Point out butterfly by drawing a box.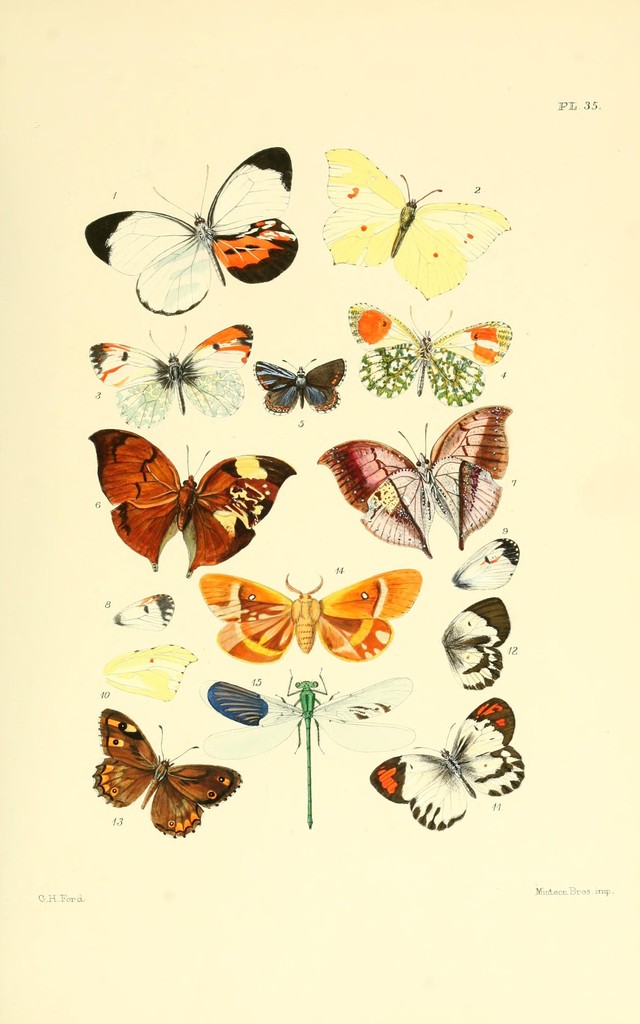
(99,721,243,844).
